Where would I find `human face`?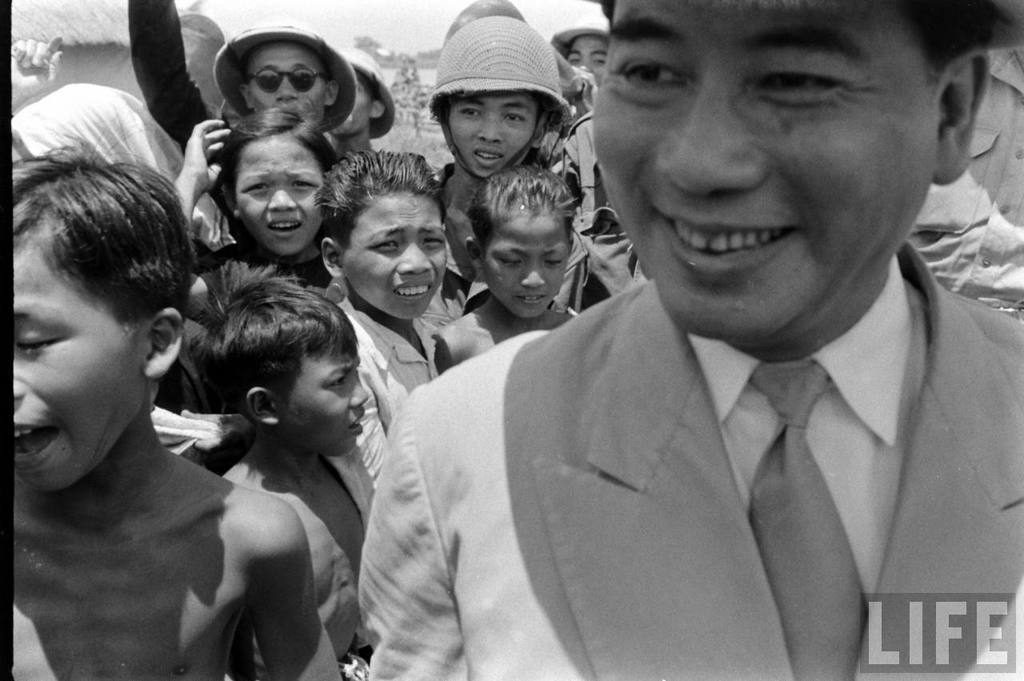
At left=233, top=134, right=324, bottom=257.
